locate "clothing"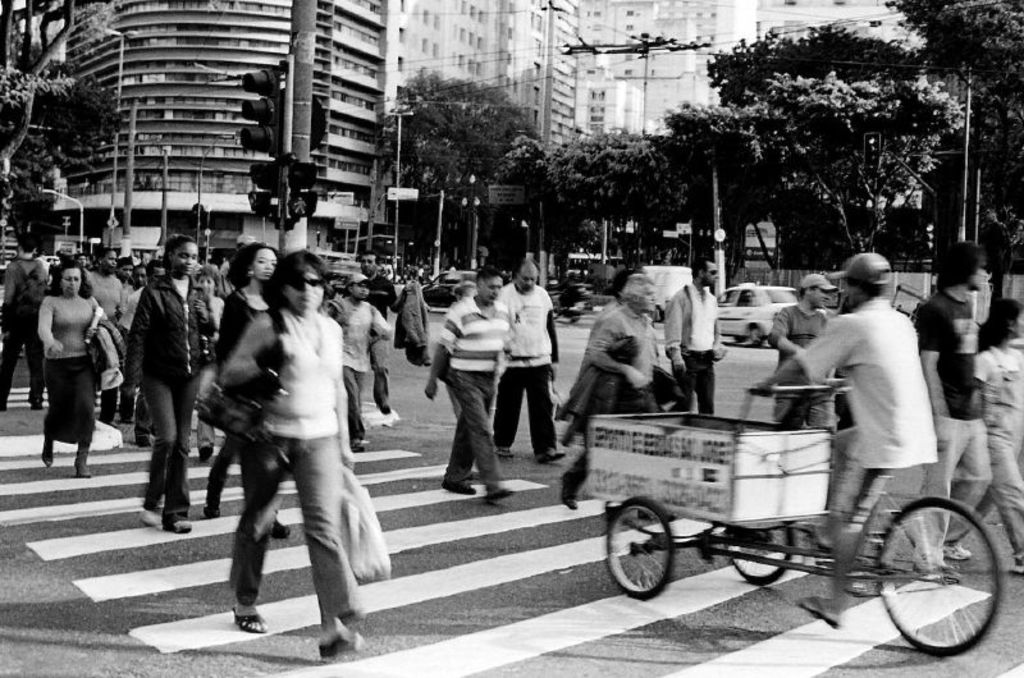
488:275:557:454
